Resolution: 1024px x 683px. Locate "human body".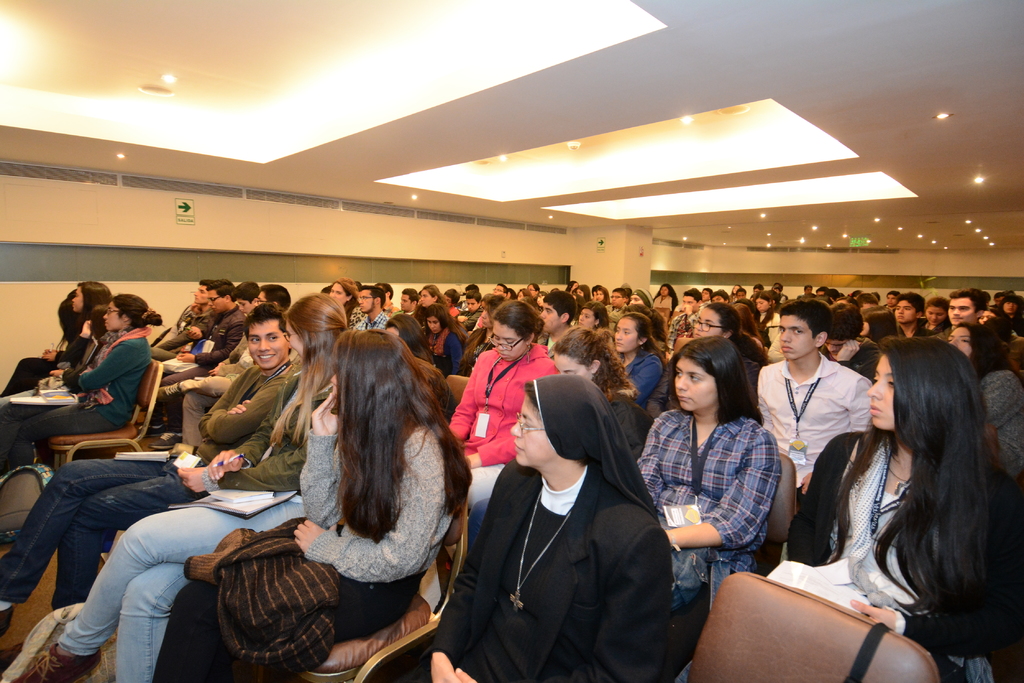
<box>784,335,1023,682</box>.
